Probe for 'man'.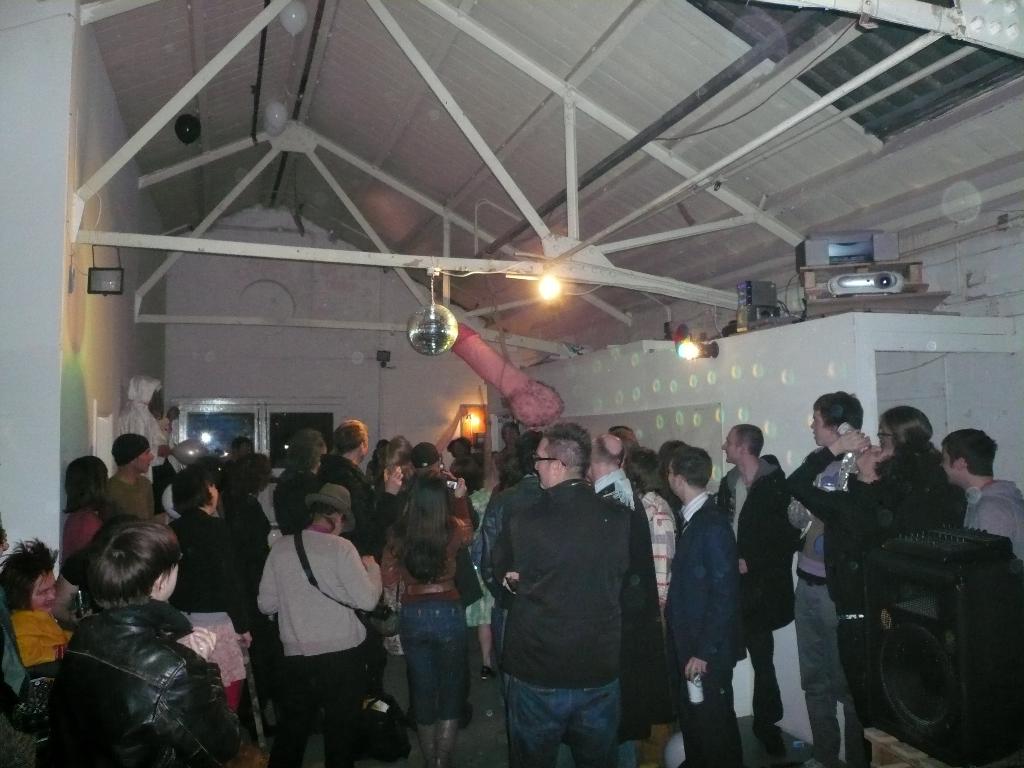
Probe result: x1=495, y1=424, x2=634, y2=763.
